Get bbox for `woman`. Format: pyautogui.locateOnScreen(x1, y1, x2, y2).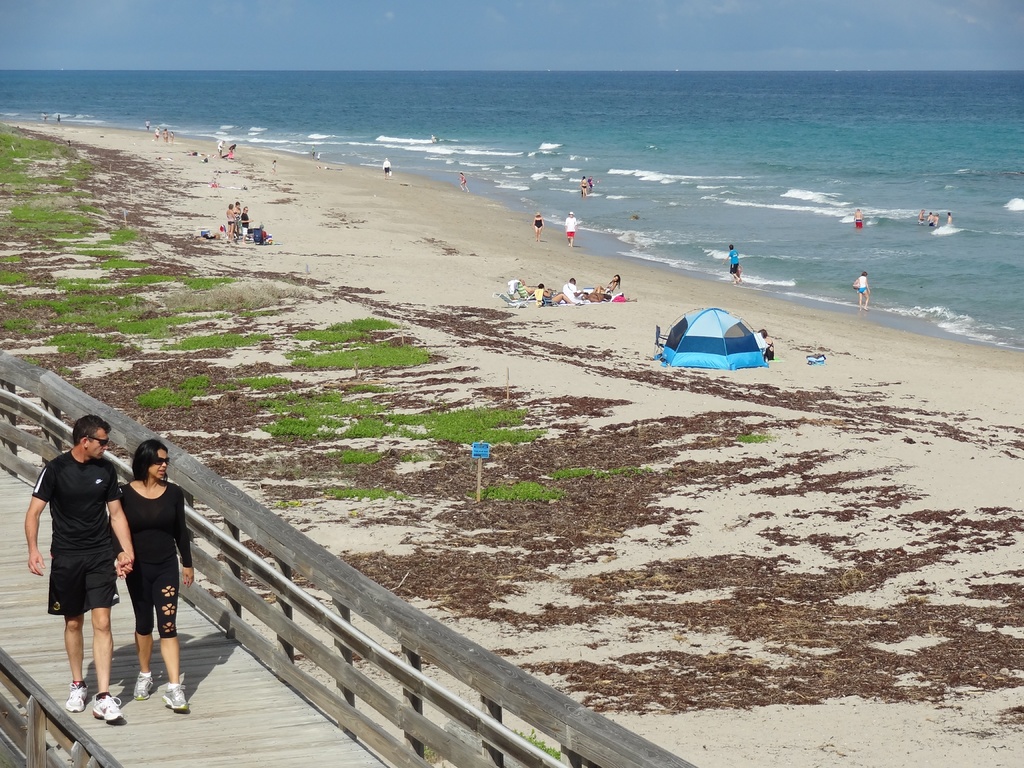
pyautogui.locateOnScreen(531, 281, 573, 303).
